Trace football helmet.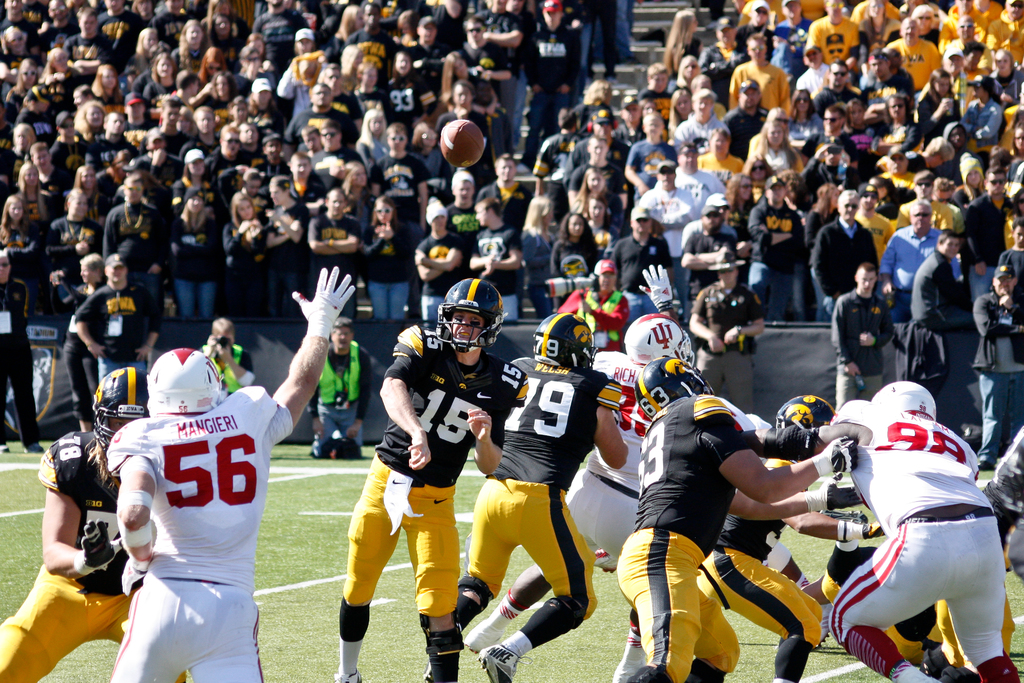
Traced to (428,285,501,363).
